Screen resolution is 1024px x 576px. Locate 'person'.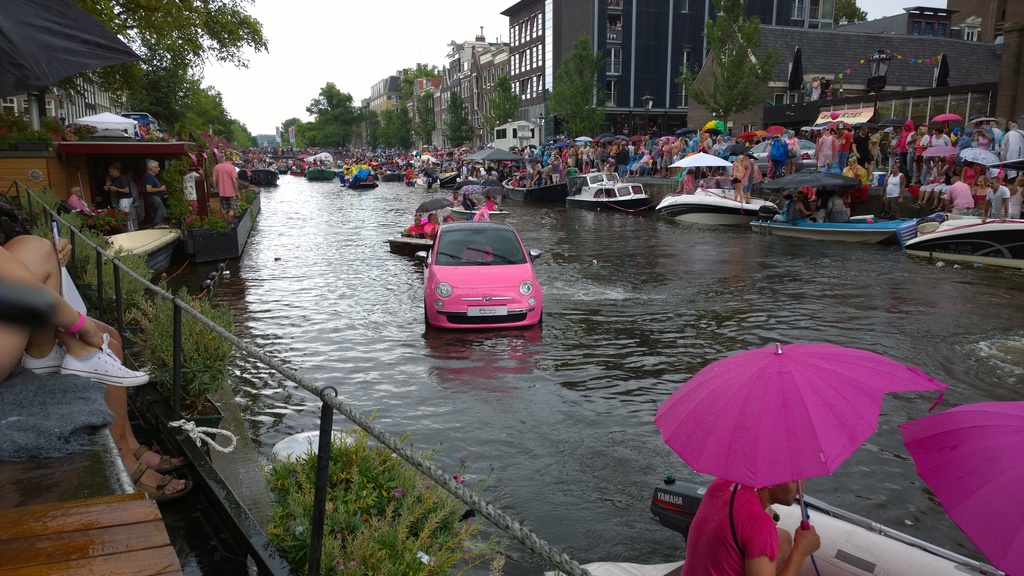
Rect(630, 150, 650, 175).
